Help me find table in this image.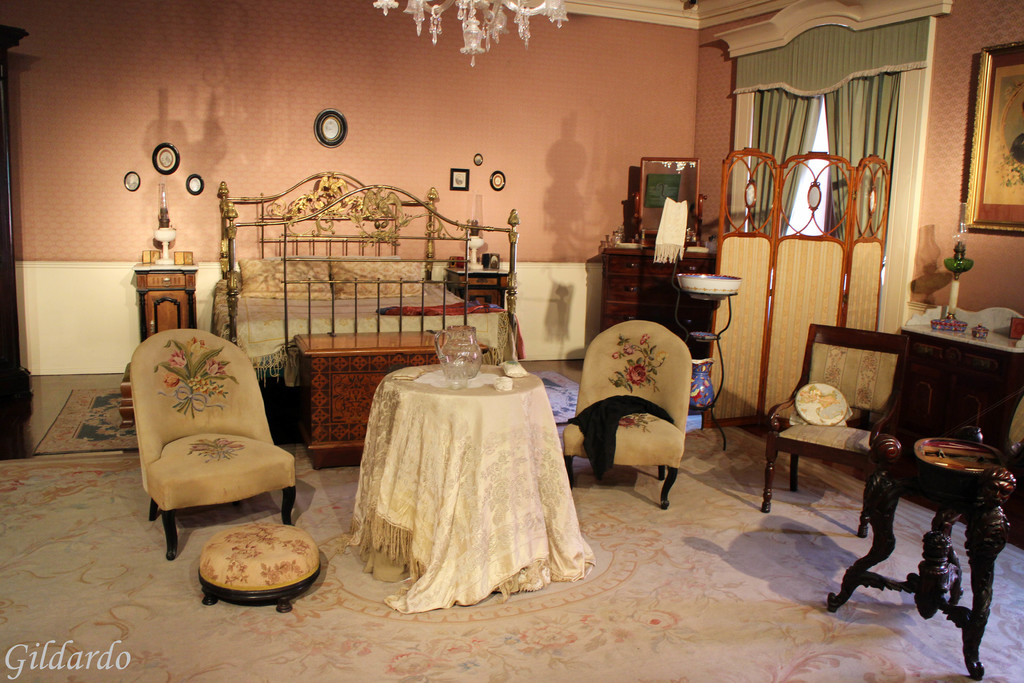
Found it: <bbox>334, 352, 602, 613</bbox>.
